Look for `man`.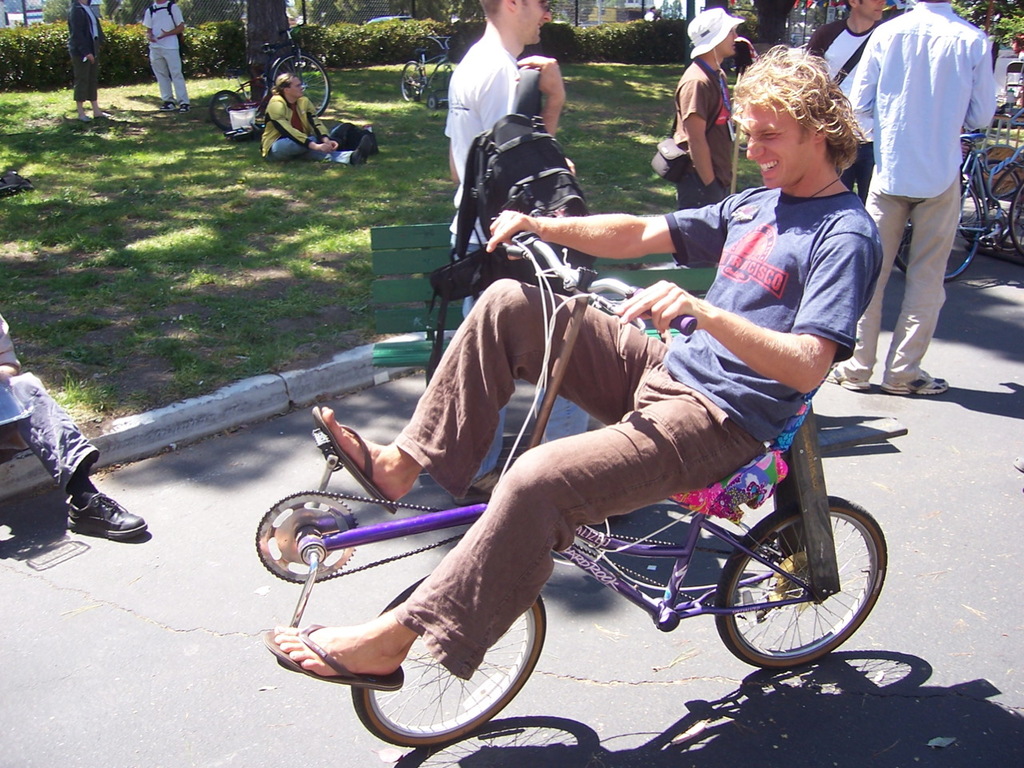
Found: Rect(652, 10, 746, 214).
